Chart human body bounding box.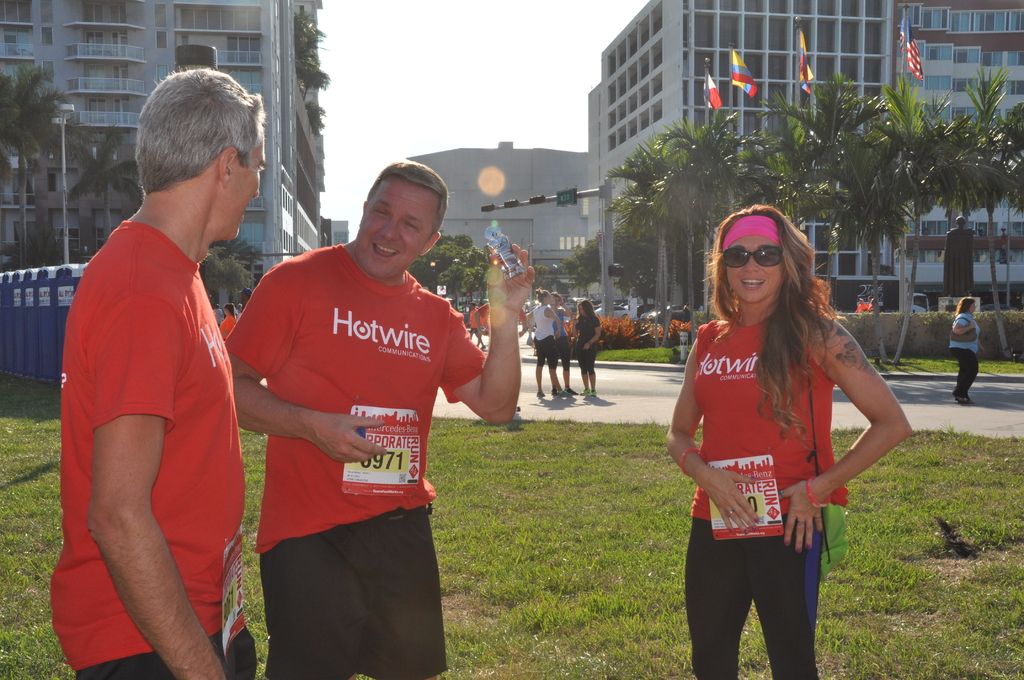
Charted: BBox(218, 312, 238, 339).
